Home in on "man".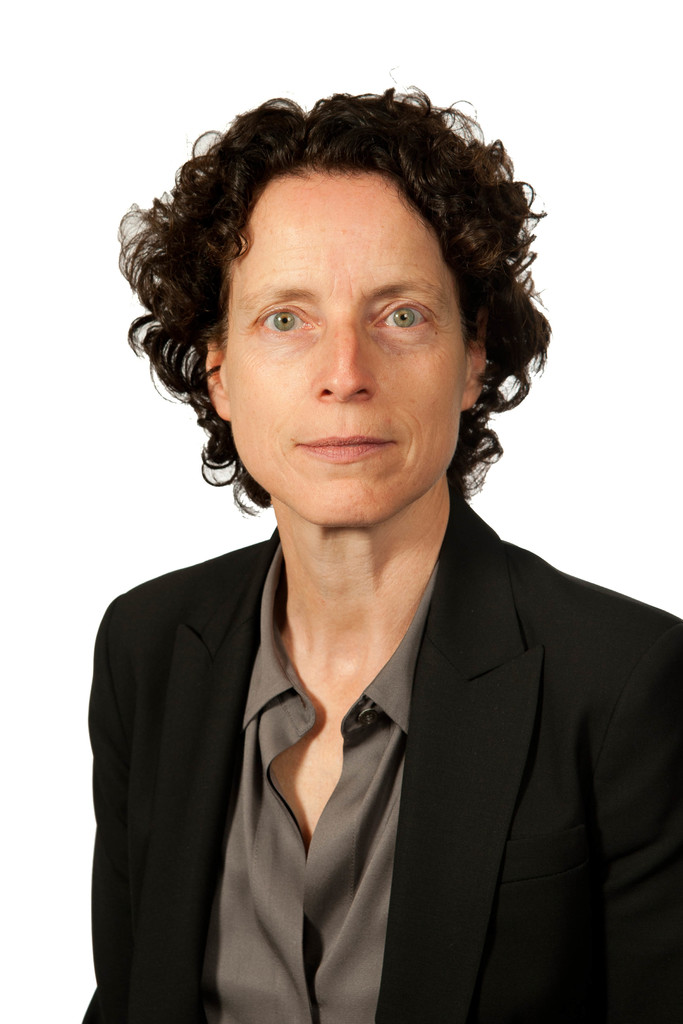
Homed in at select_region(54, 98, 662, 1001).
